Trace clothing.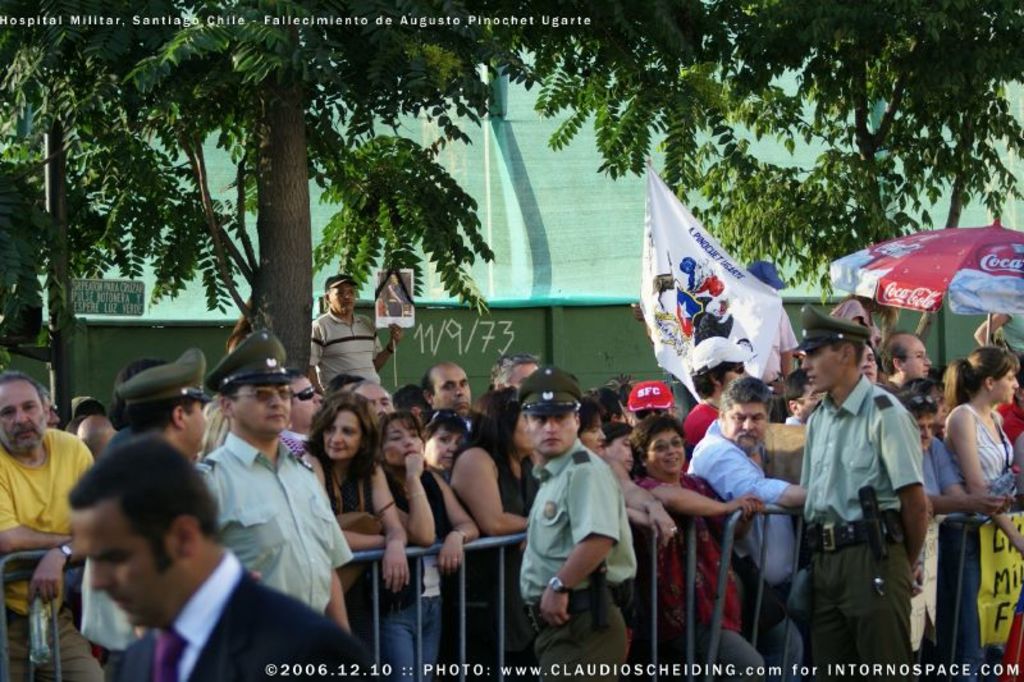
Traced to Rect(311, 303, 388, 371).
